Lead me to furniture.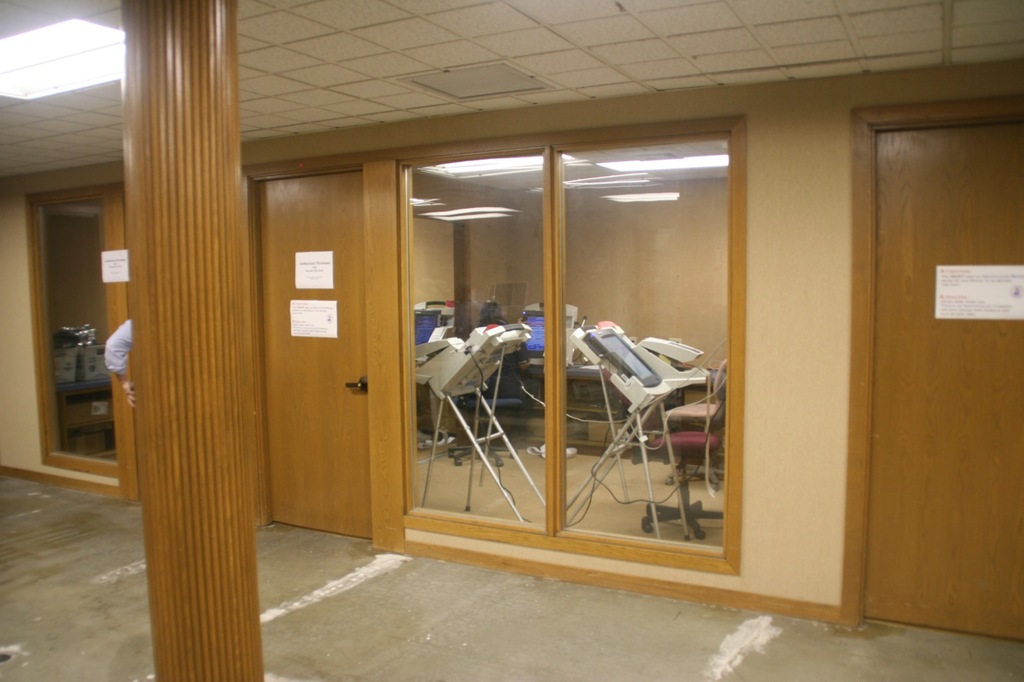
Lead to Rect(641, 374, 724, 539).
